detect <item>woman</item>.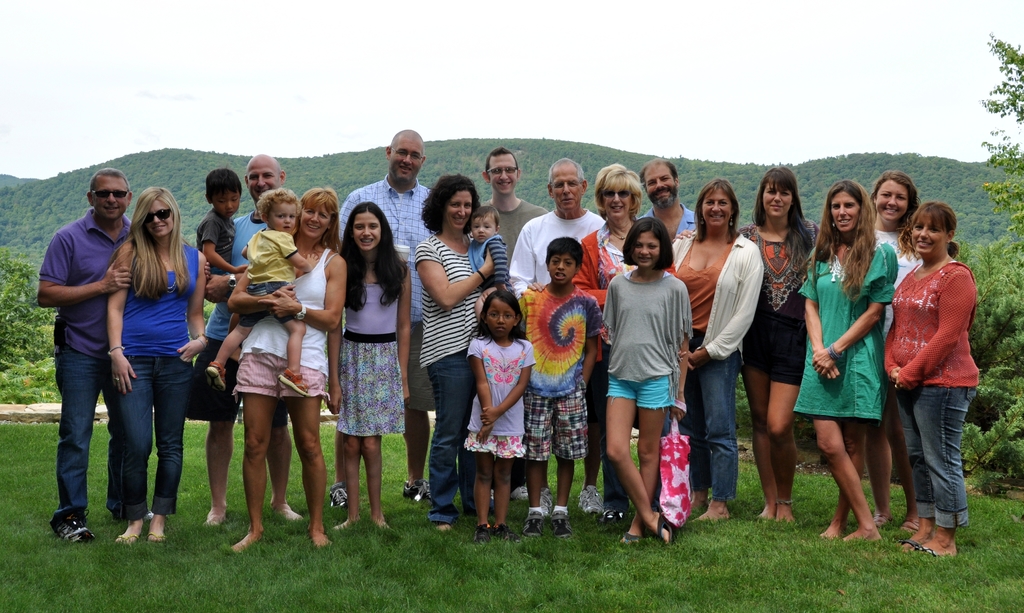
Detected at (801,180,898,544).
